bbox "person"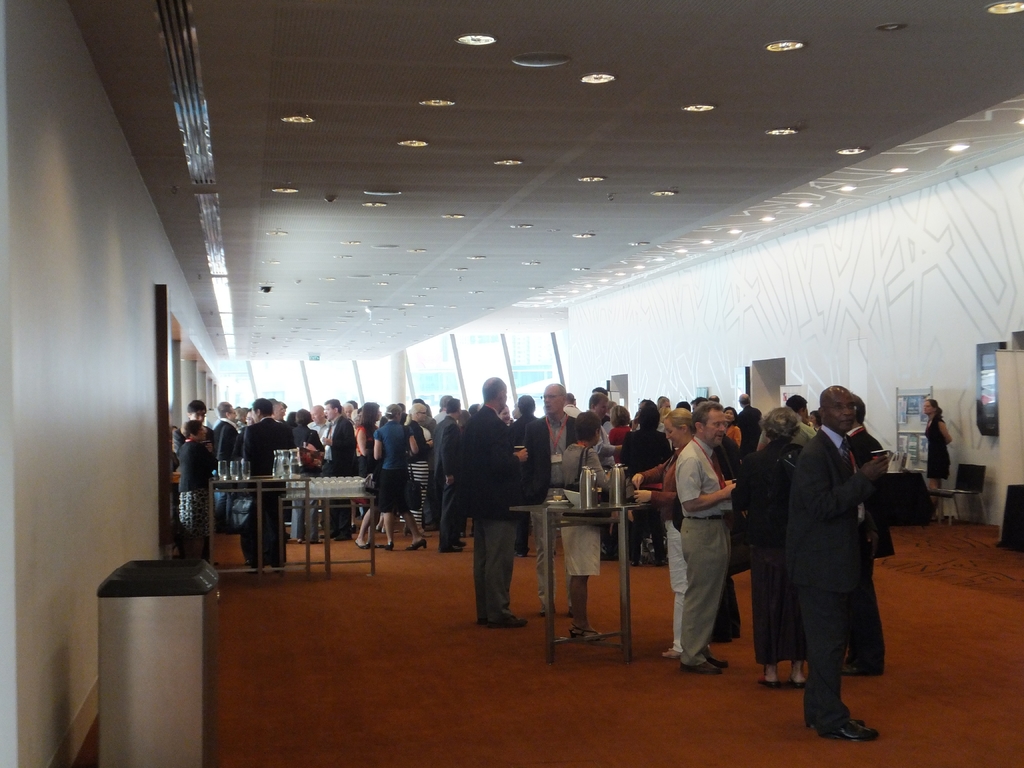
847,388,901,678
